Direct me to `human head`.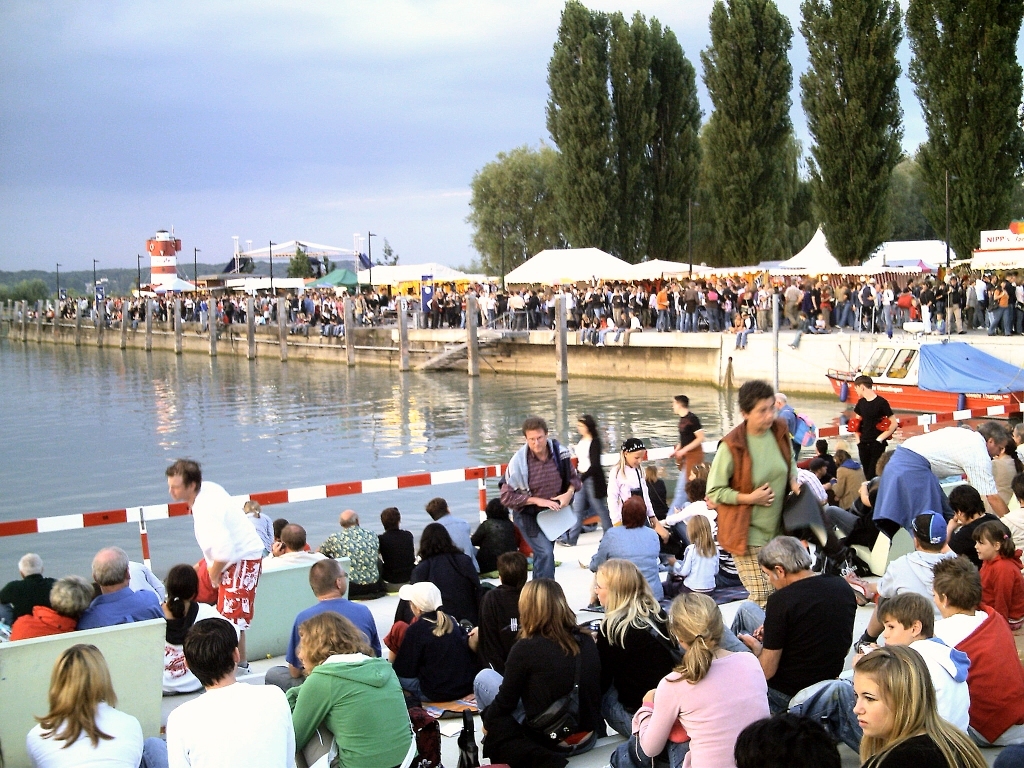
Direction: x1=687, y1=516, x2=713, y2=547.
